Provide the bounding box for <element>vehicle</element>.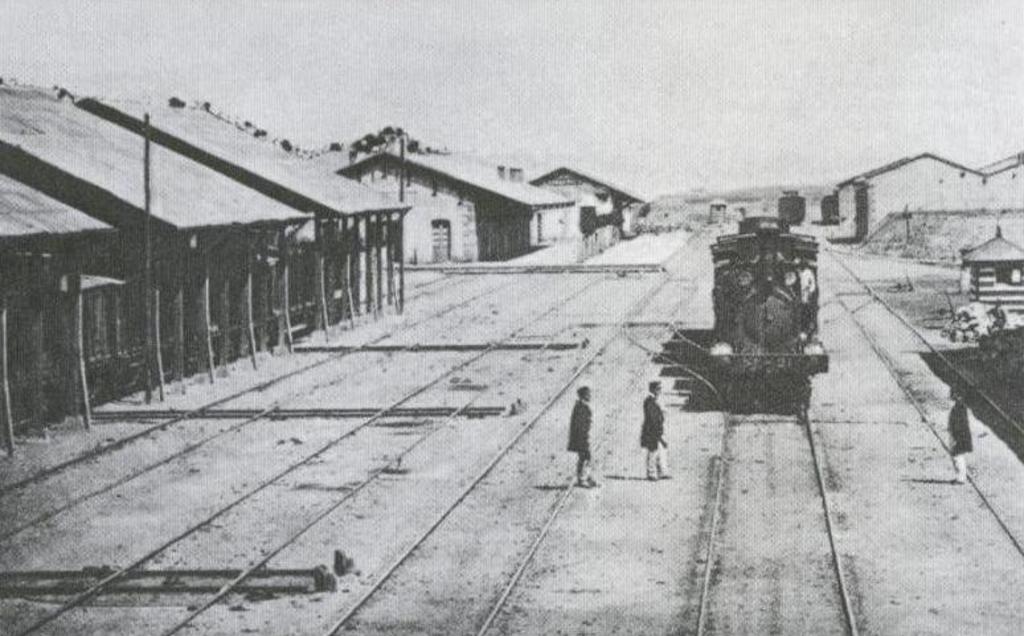
pyautogui.locateOnScreen(703, 202, 830, 415).
